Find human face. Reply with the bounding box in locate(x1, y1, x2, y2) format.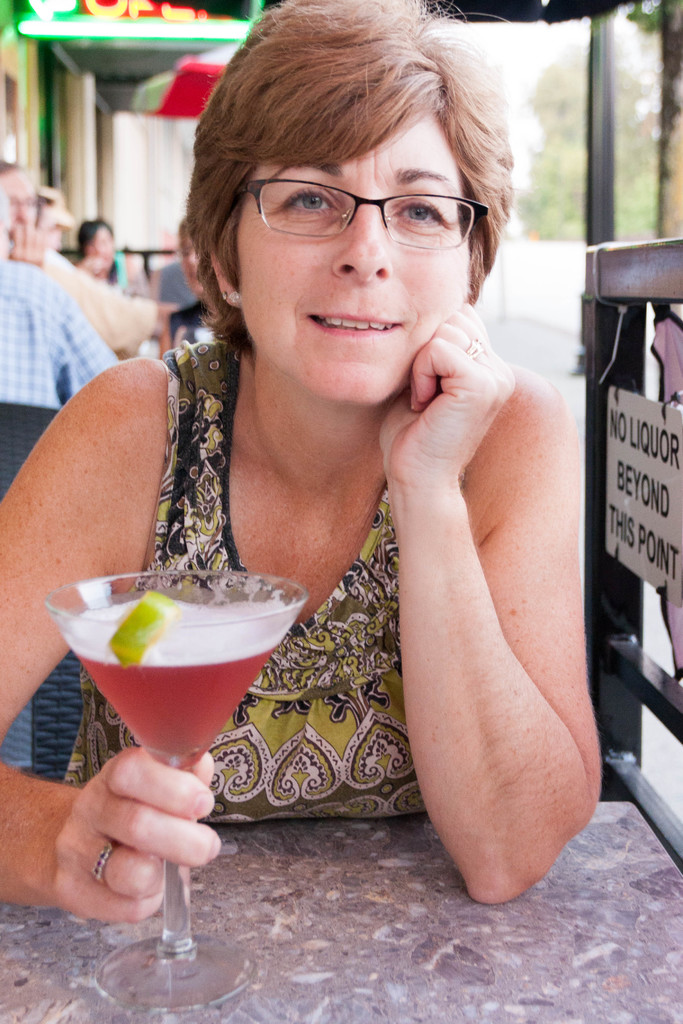
locate(227, 102, 468, 407).
